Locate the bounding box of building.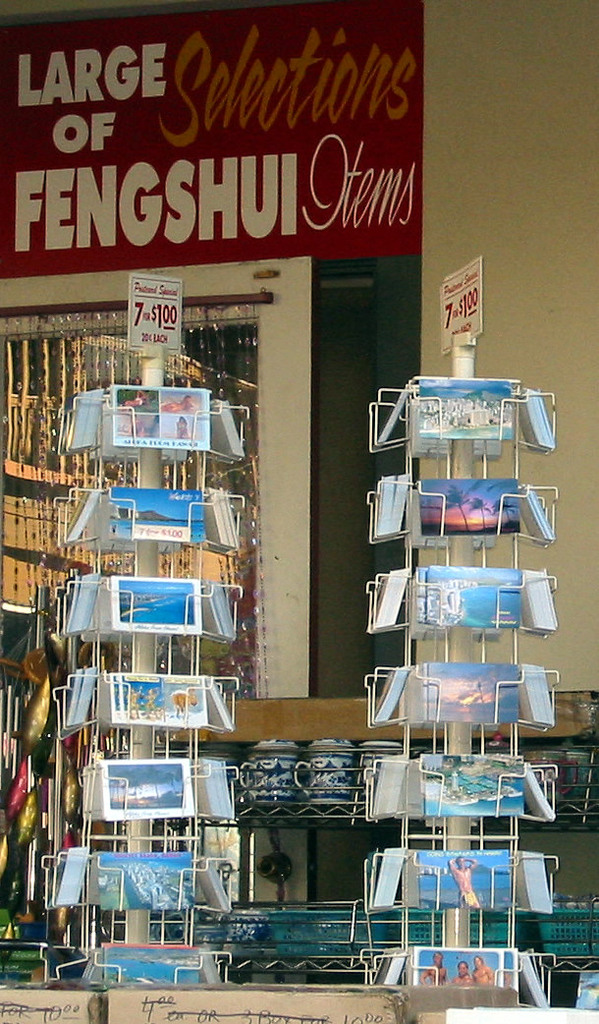
Bounding box: BBox(0, 0, 598, 1023).
